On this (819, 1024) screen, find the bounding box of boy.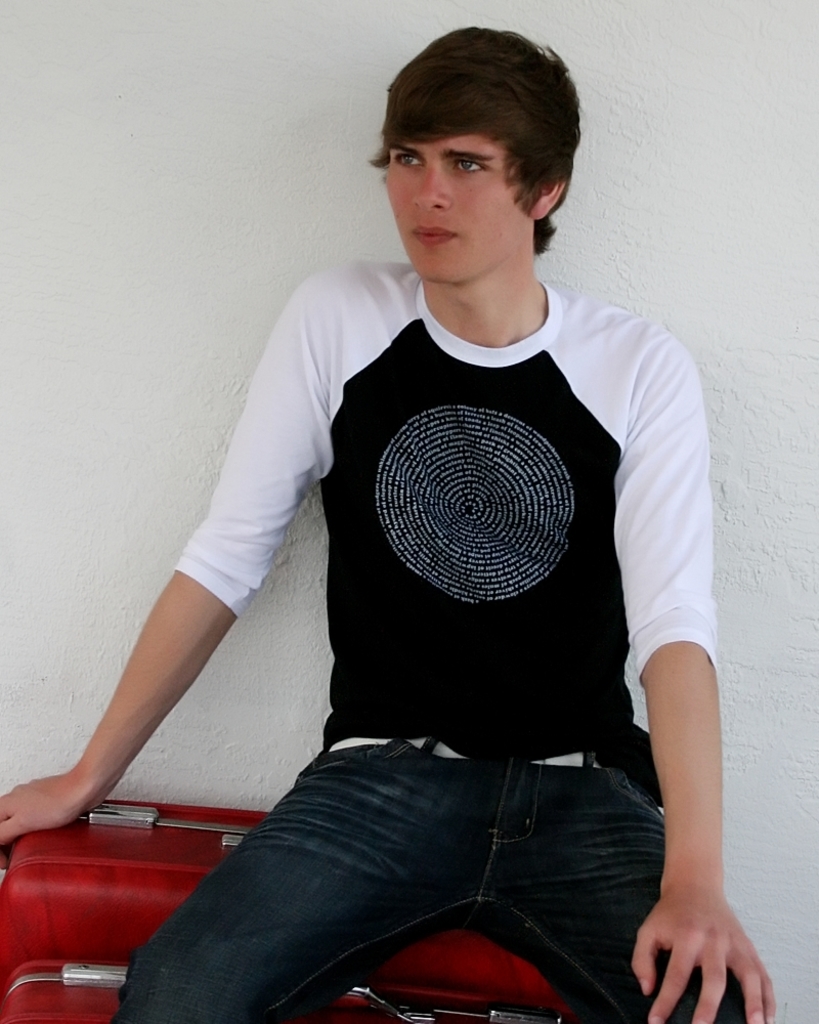
Bounding box: <bbox>0, 29, 776, 1023</bbox>.
